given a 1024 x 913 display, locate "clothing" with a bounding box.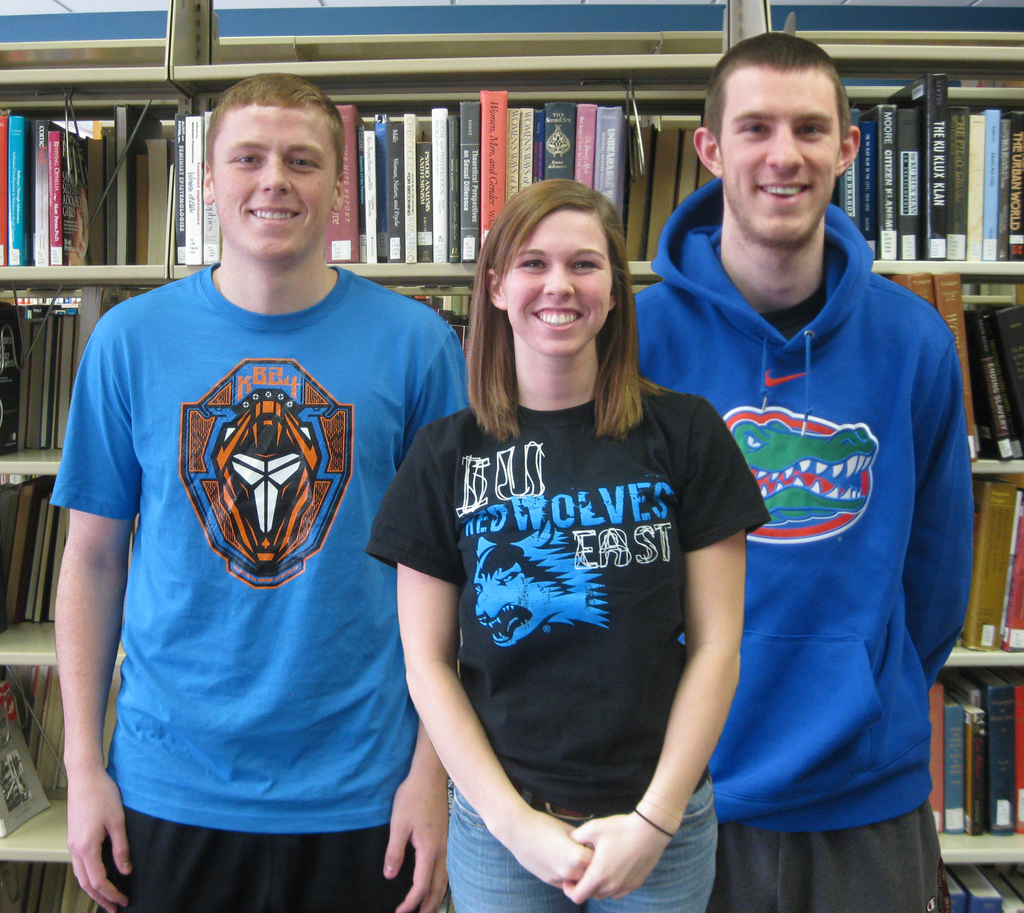
Located: bbox(631, 173, 973, 912).
